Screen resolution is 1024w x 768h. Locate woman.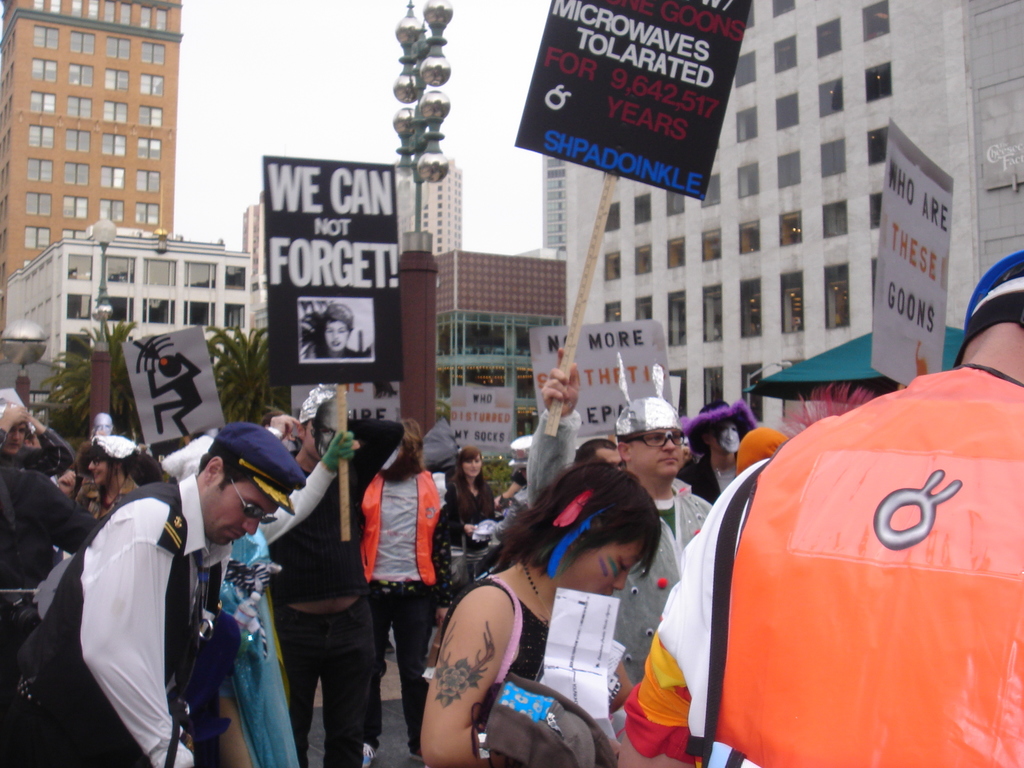
448,450,495,554.
